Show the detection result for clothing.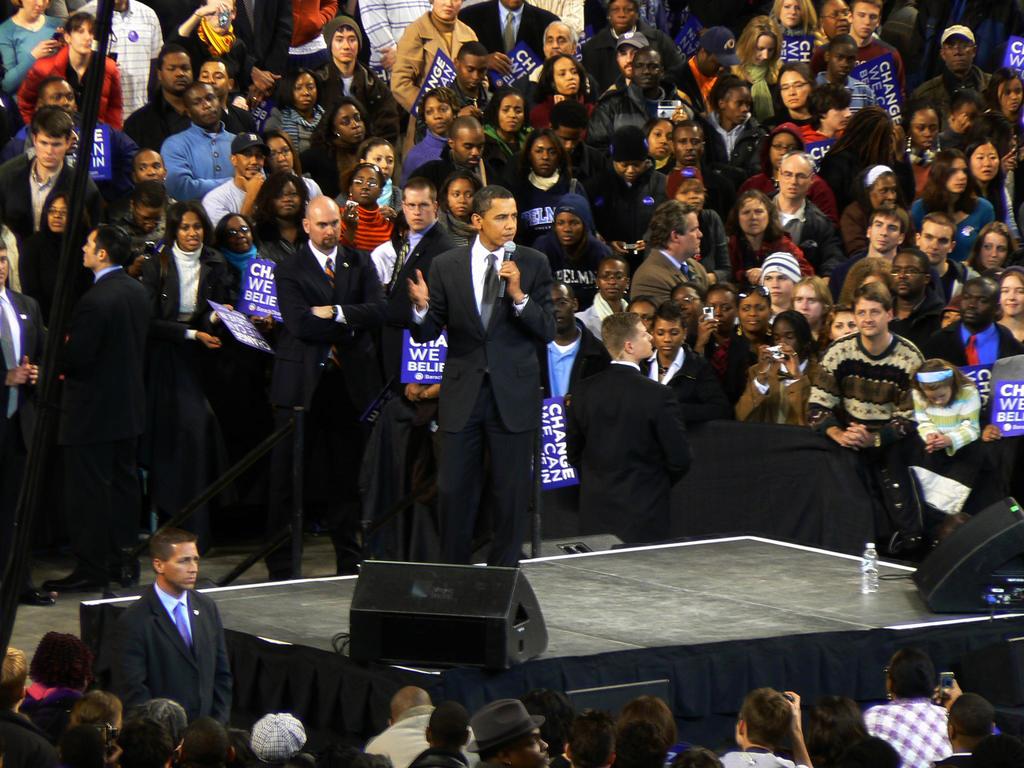
<bbox>0, 710, 69, 767</bbox>.
